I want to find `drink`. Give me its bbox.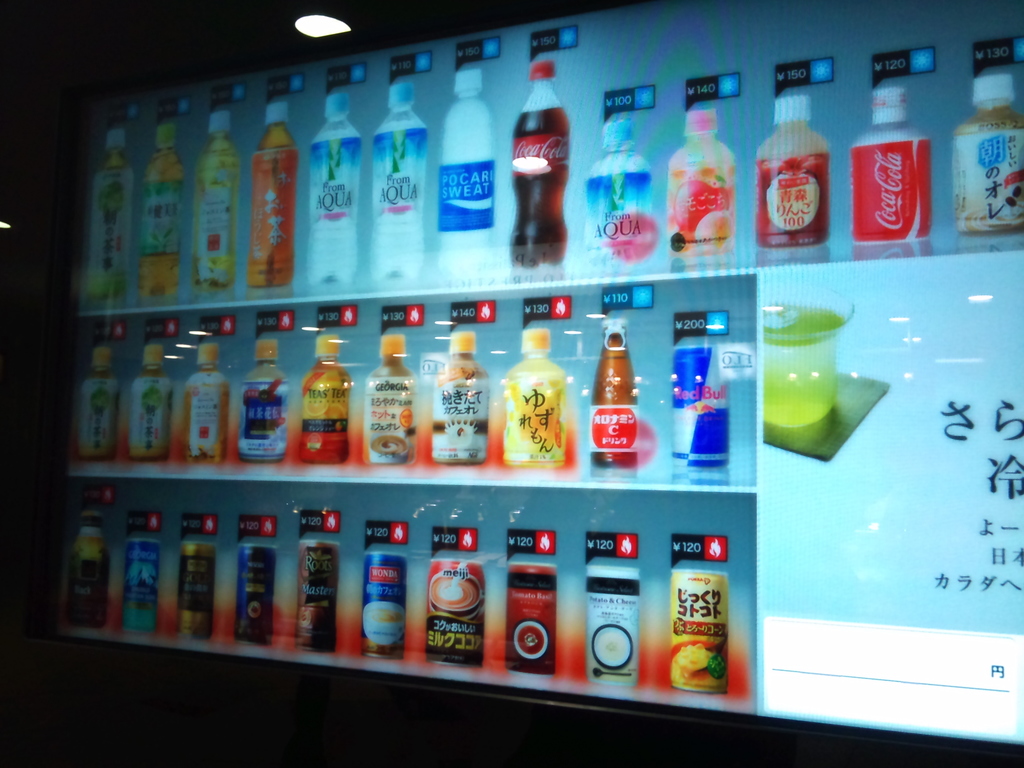
(x1=948, y1=76, x2=1023, y2=230).
